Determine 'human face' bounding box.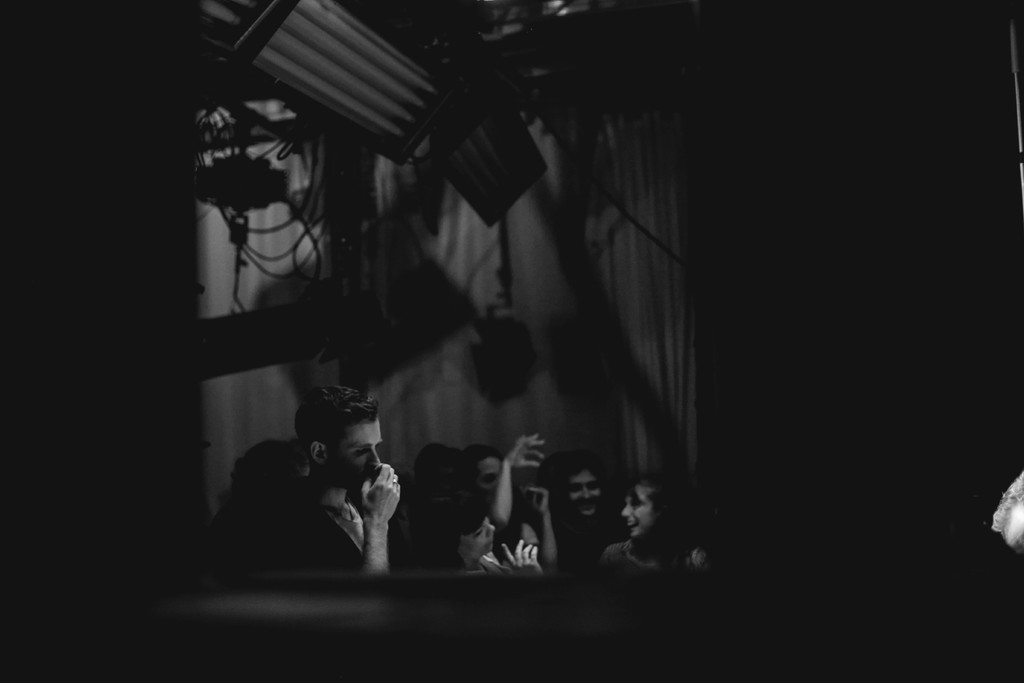
Determined: bbox=(480, 458, 505, 495).
